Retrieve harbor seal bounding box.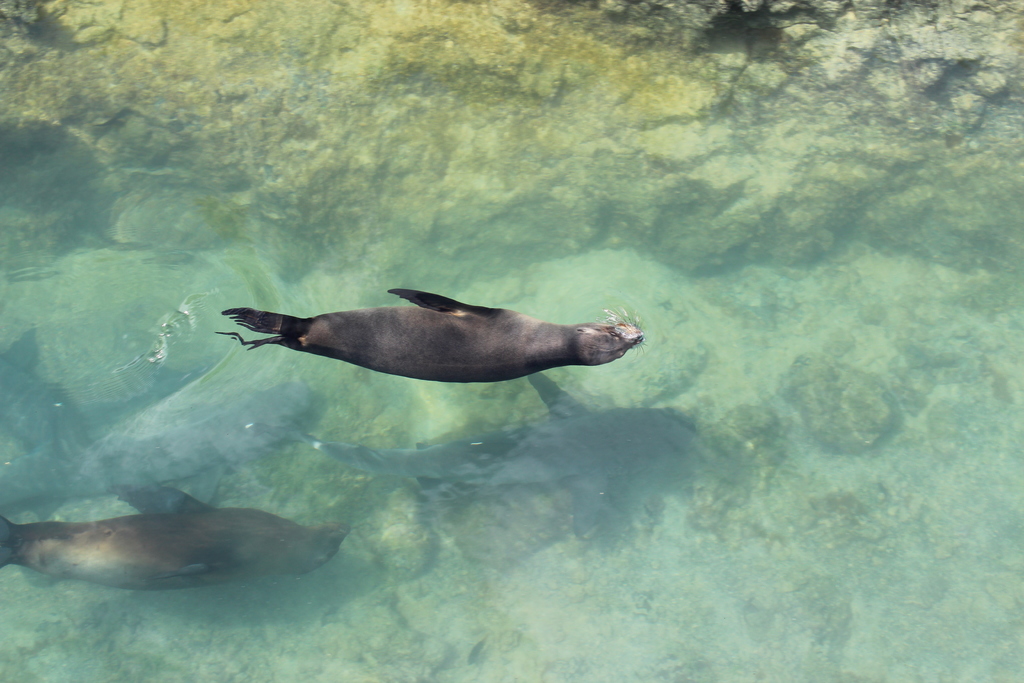
Bounding box: <bbox>253, 270, 626, 419</bbox>.
